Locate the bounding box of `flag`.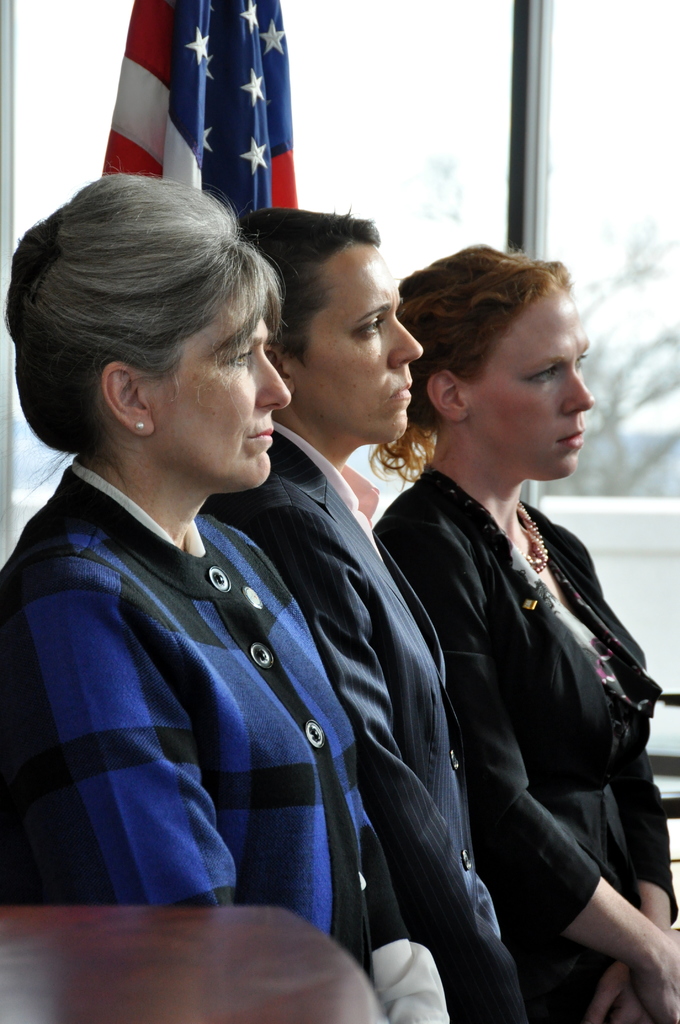
Bounding box: rect(81, 10, 312, 226).
